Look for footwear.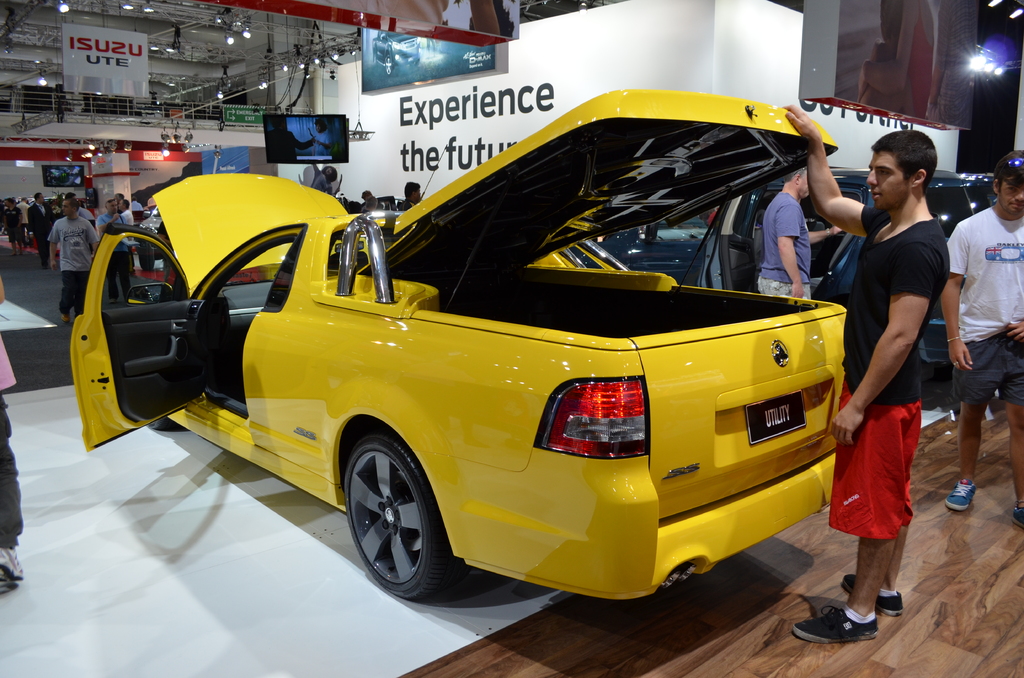
Found: <region>810, 596, 889, 657</region>.
